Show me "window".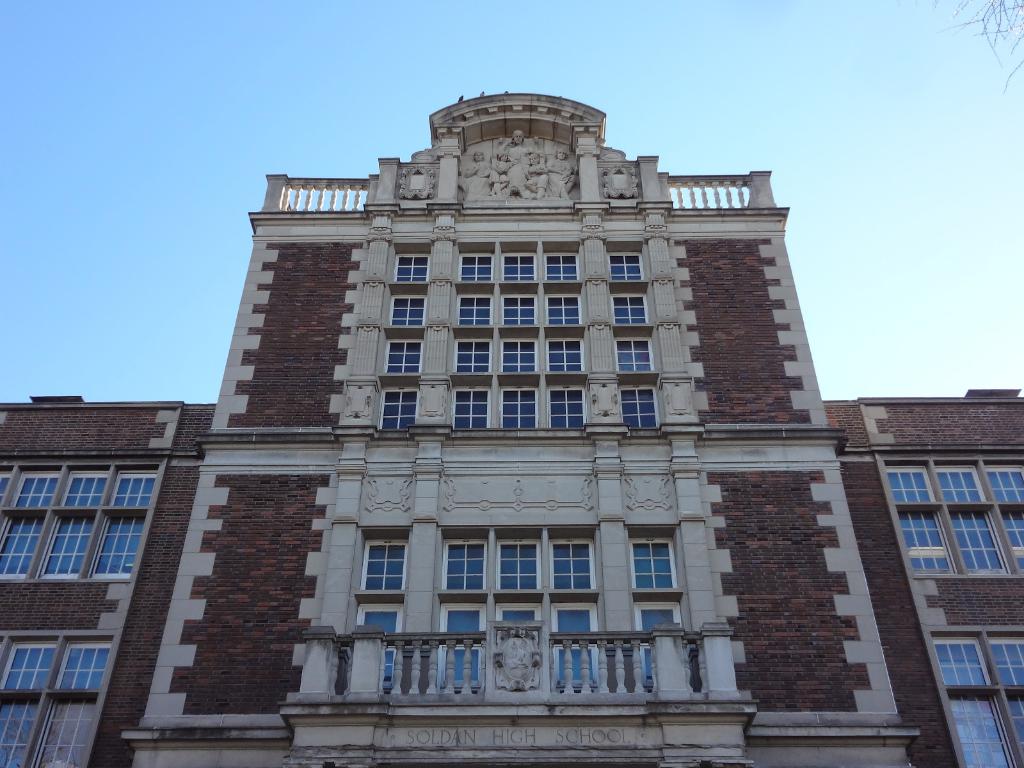
"window" is here: pyautogui.locateOnScreen(391, 291, 424, 323).
